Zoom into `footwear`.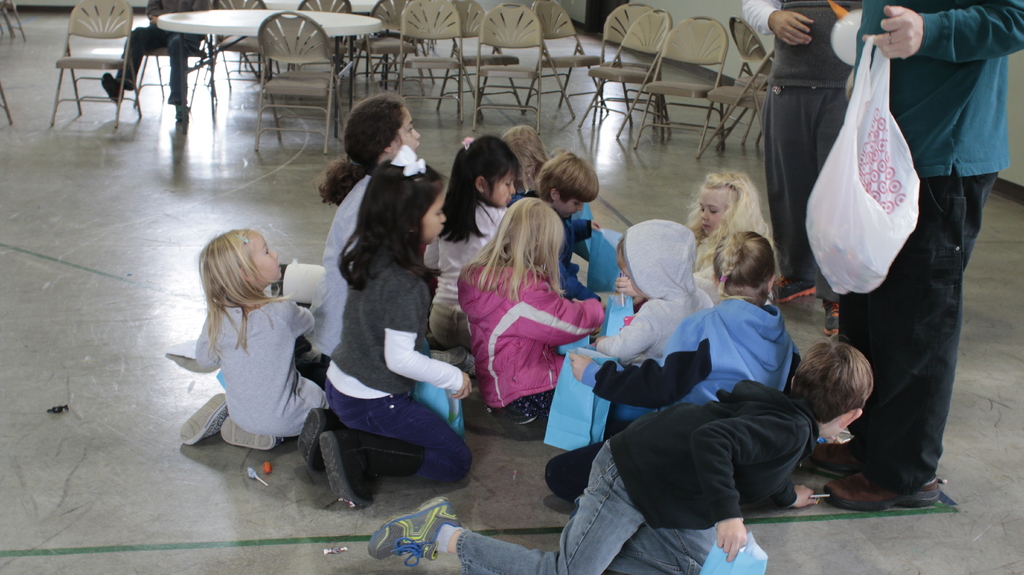
Zoom target: left=179, top=106, right=191, bottom=120.
